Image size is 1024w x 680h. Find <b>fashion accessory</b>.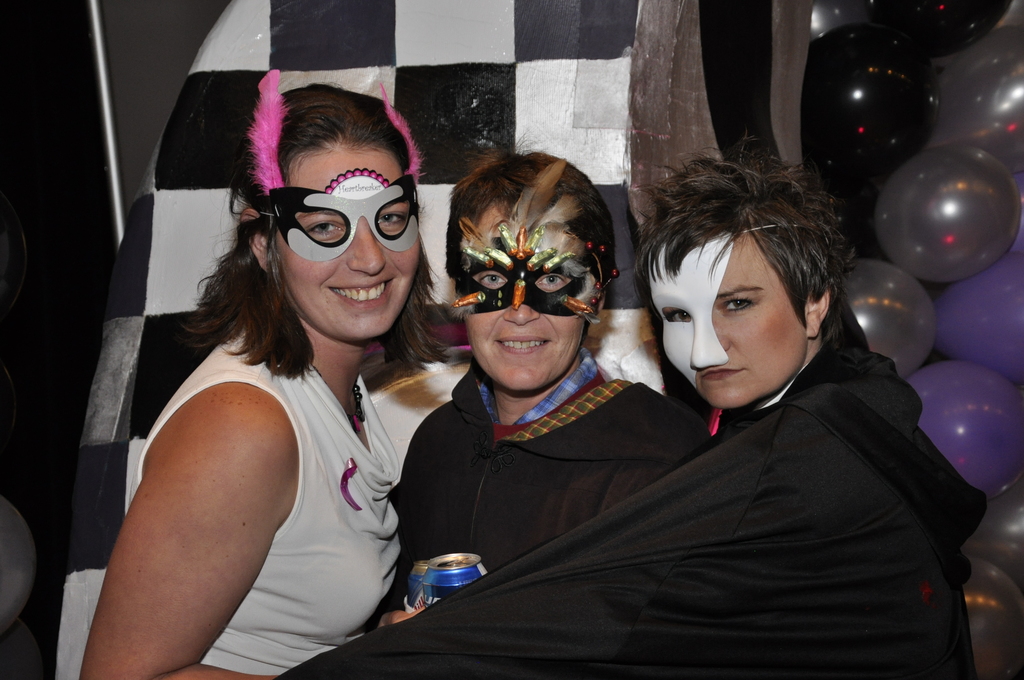
(x1=248, y1=70, x2=420, y2=200).
